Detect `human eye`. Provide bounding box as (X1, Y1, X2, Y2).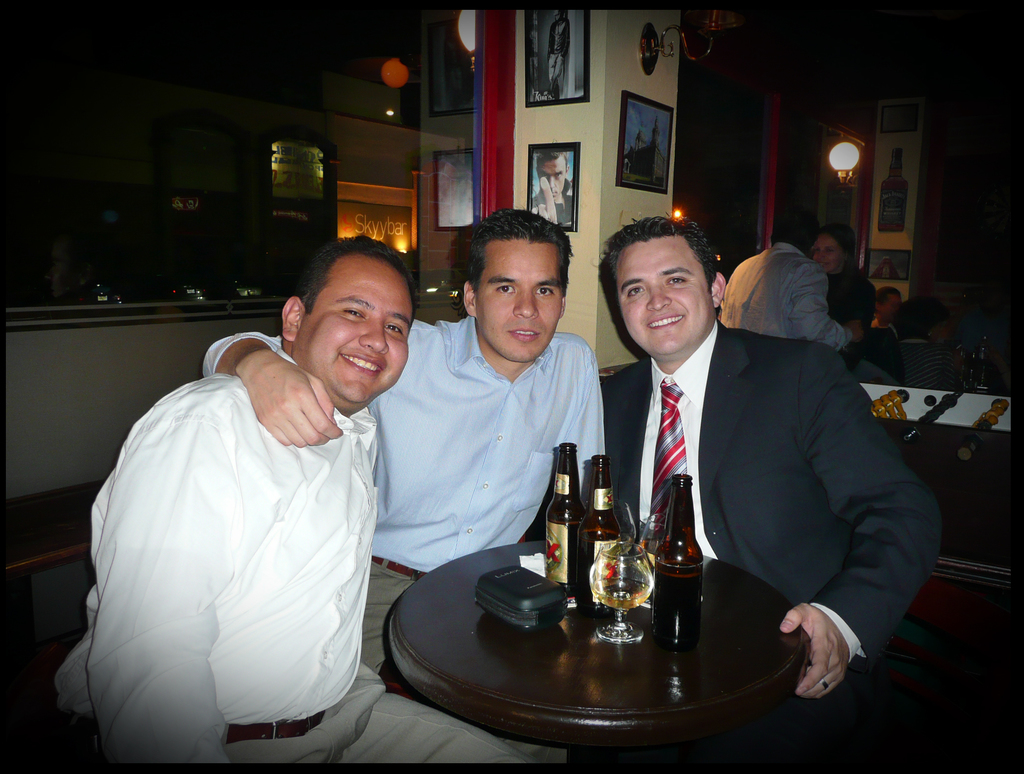
(339, 302, 368, 321).
